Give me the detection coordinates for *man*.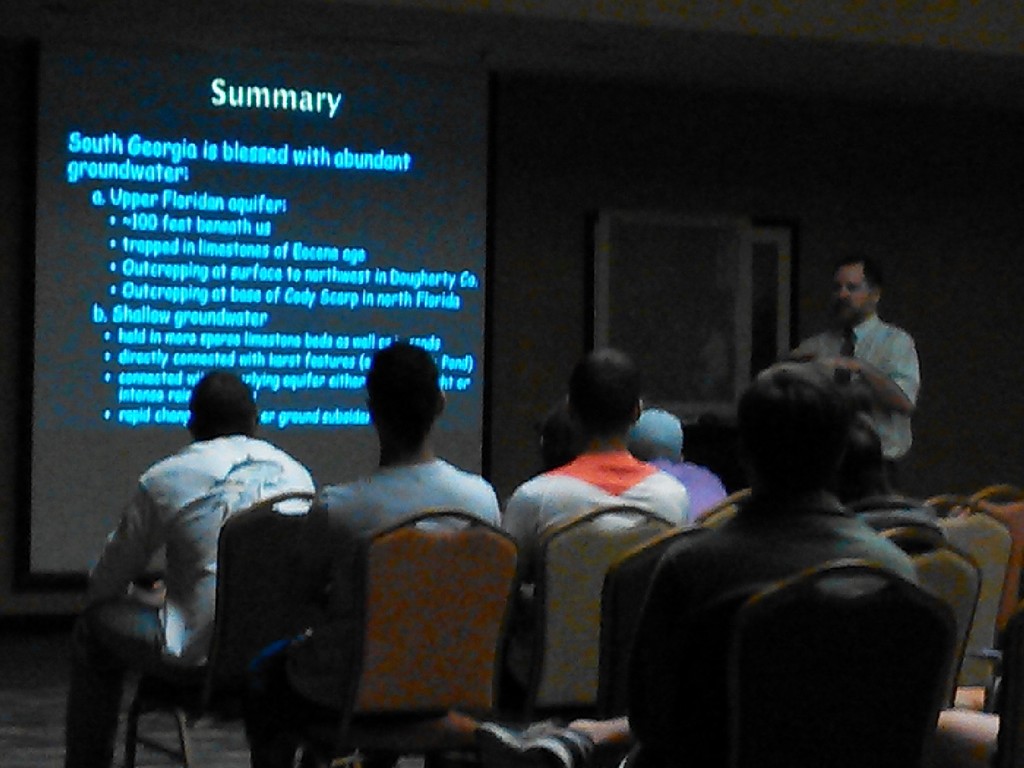
left=68, top=353, right=334, bottom=764.
